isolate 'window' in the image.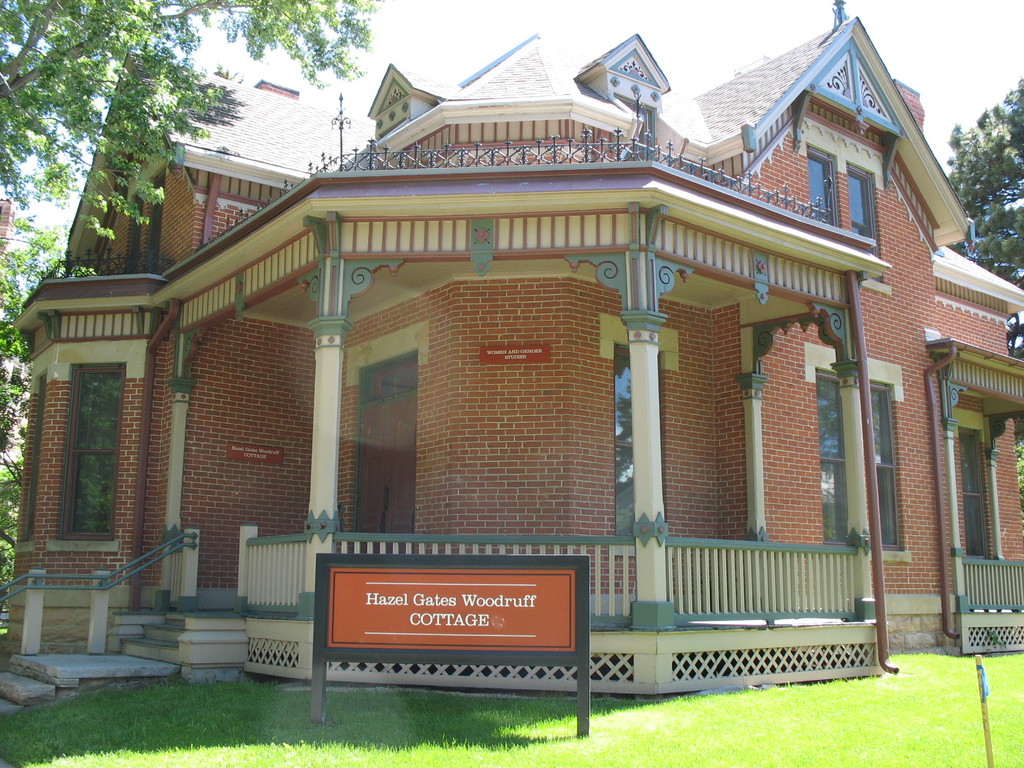
Isolated region: region(809, 150, 837, 223).
